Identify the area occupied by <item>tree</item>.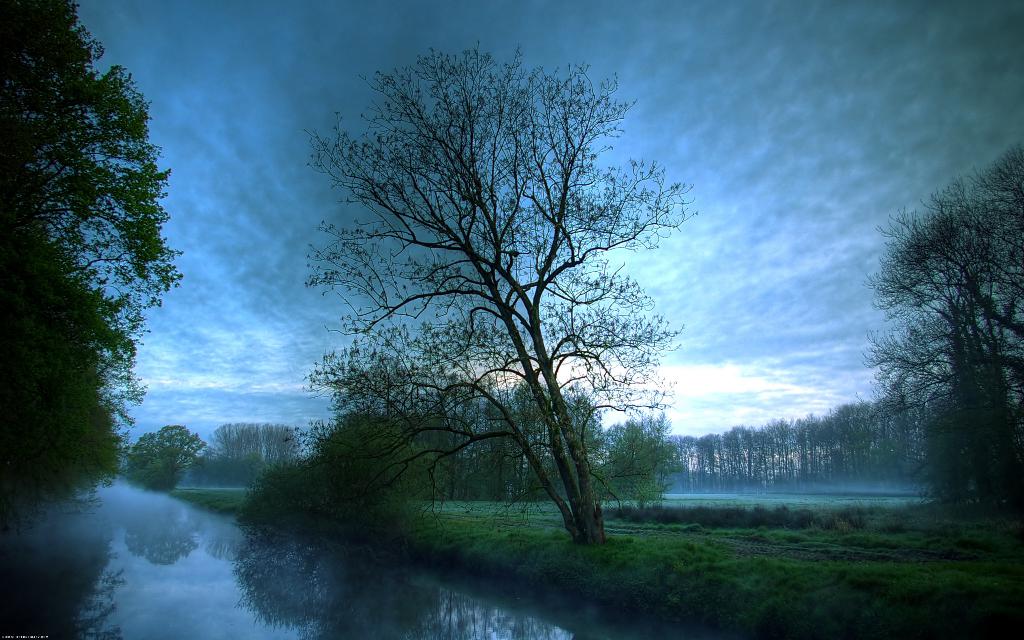
Area: x1=650 y1=140 x2=1023 y2=531.
